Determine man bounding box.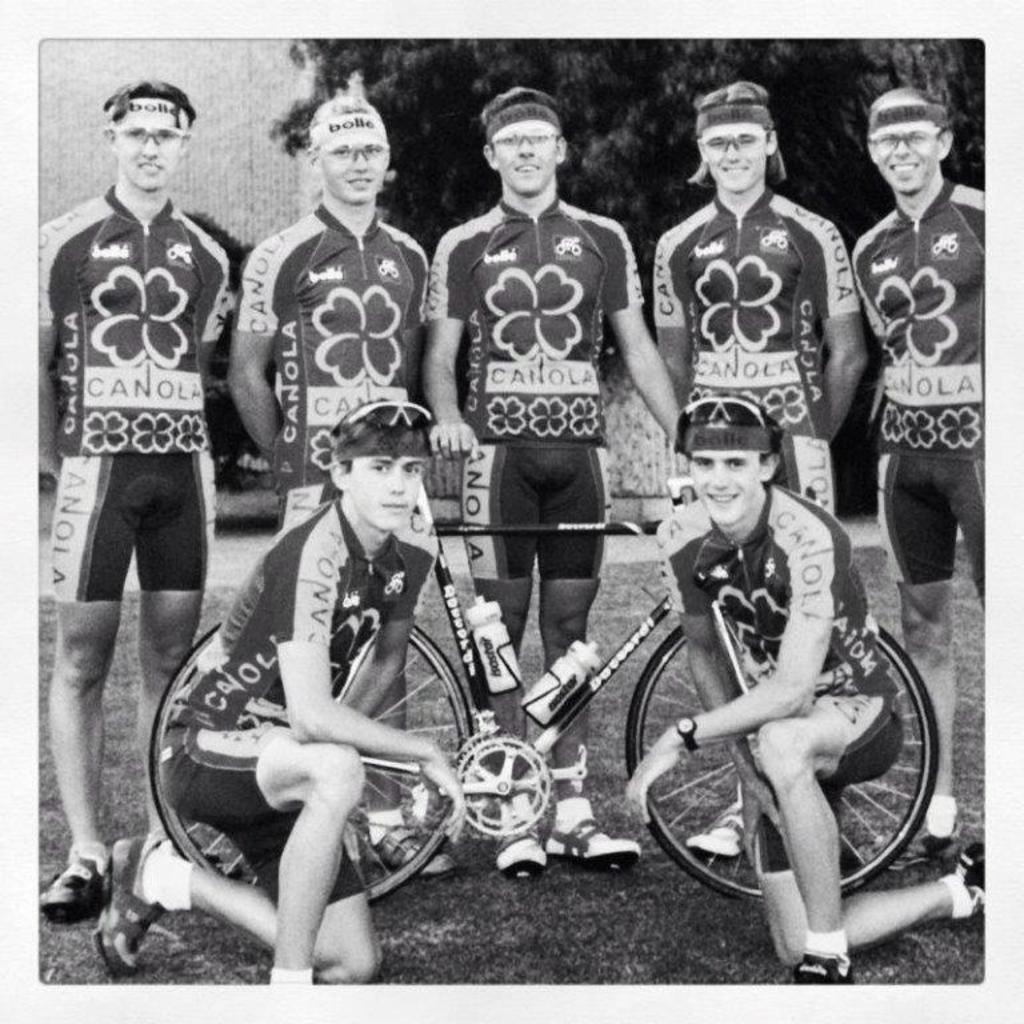
Determined: <box>645,84,865,524</box>.
